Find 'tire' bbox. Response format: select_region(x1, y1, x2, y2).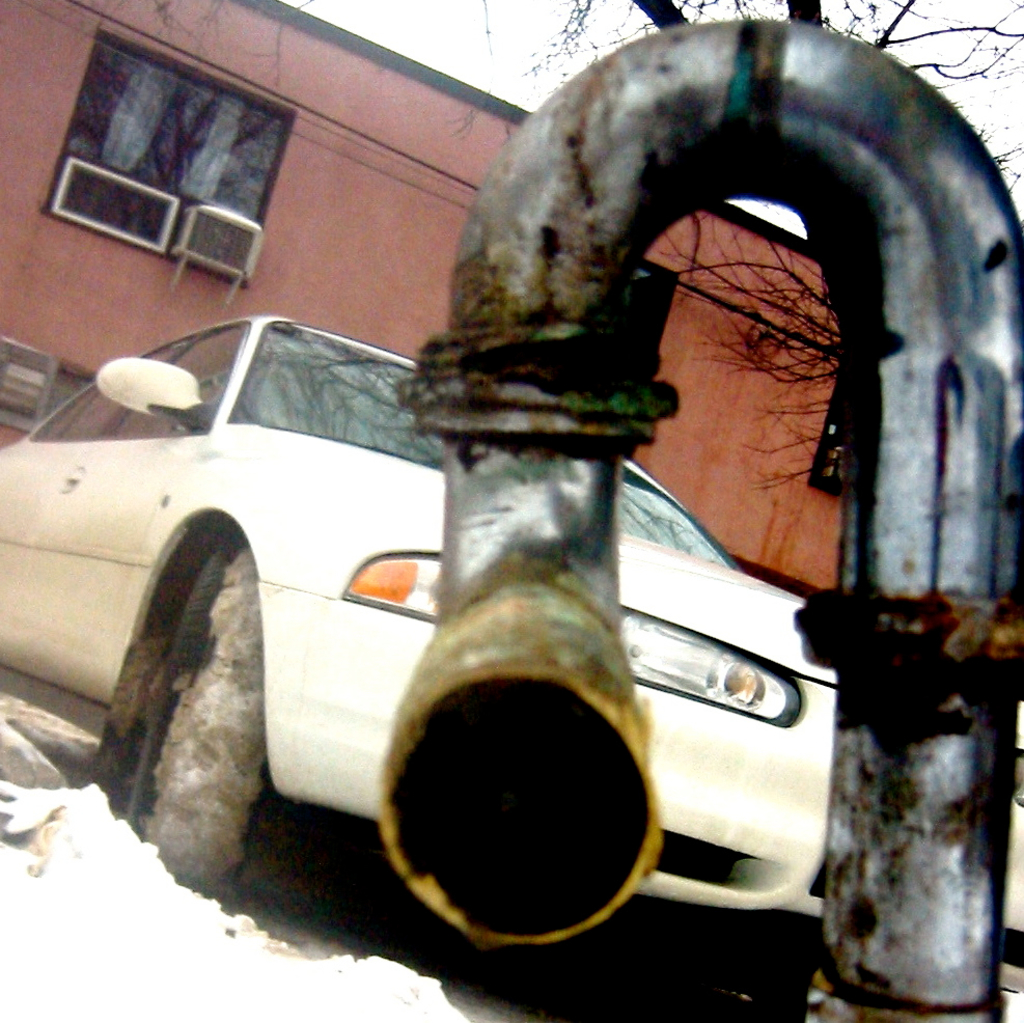
select_region(604, 974, 802, 1022).
